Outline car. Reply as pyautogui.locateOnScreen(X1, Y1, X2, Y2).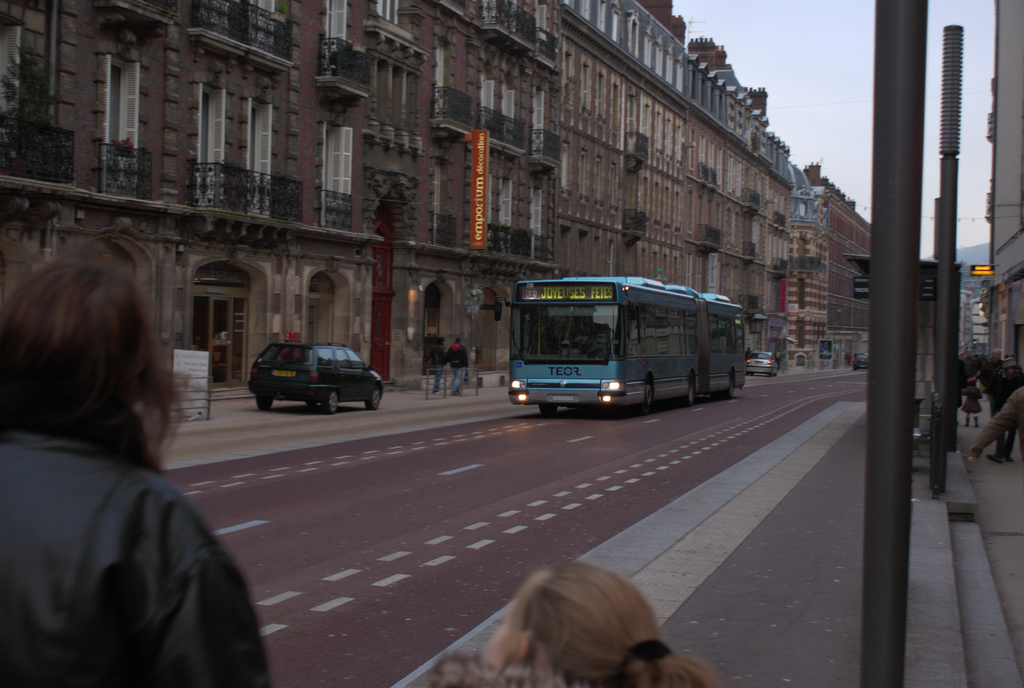
pyautogui.locateOnScreen(247, 341, 383, 411).
